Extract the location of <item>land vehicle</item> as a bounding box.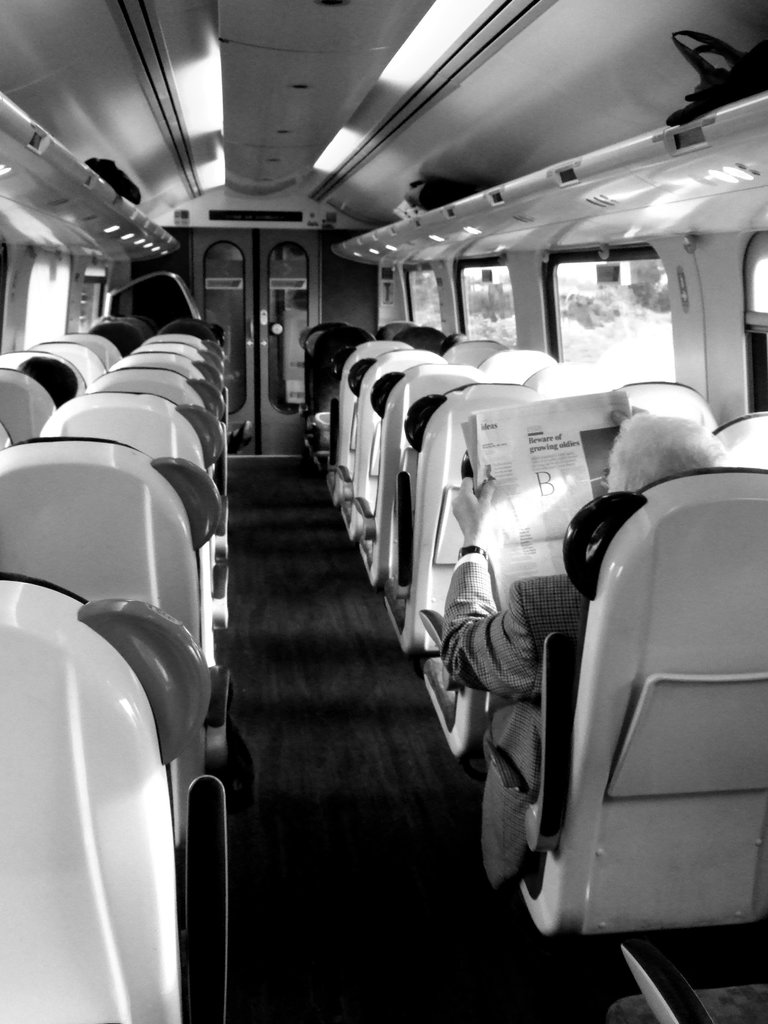
box=[0, 0, 767, 1023].
